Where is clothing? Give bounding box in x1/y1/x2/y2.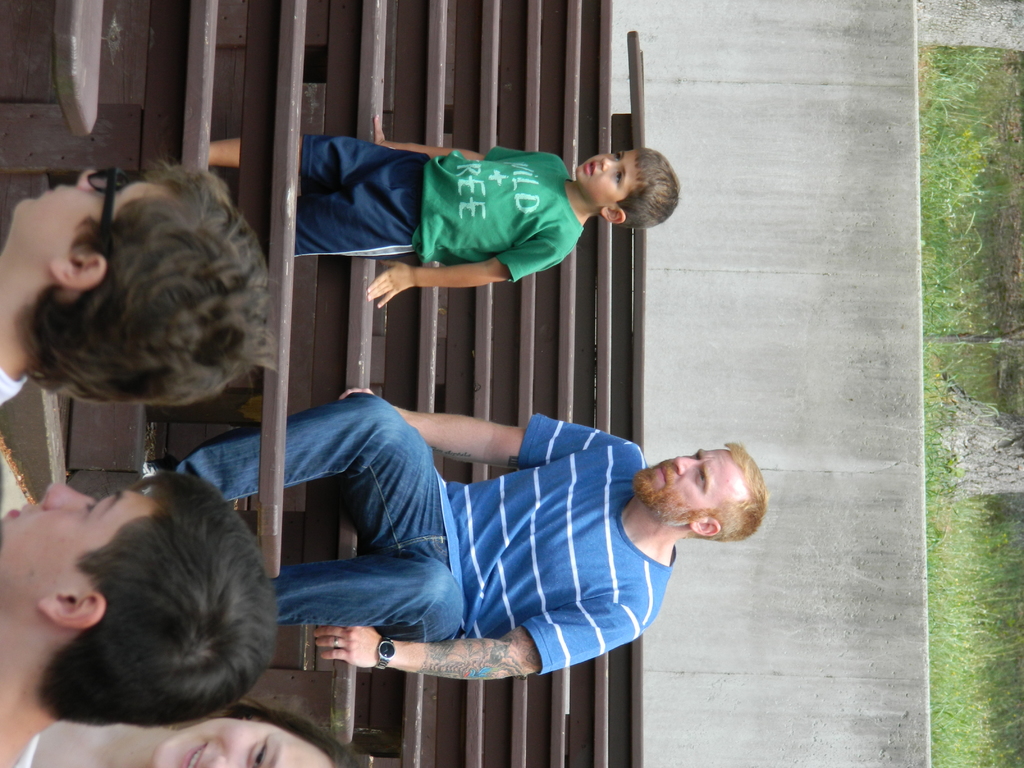
13/733/44/767.
